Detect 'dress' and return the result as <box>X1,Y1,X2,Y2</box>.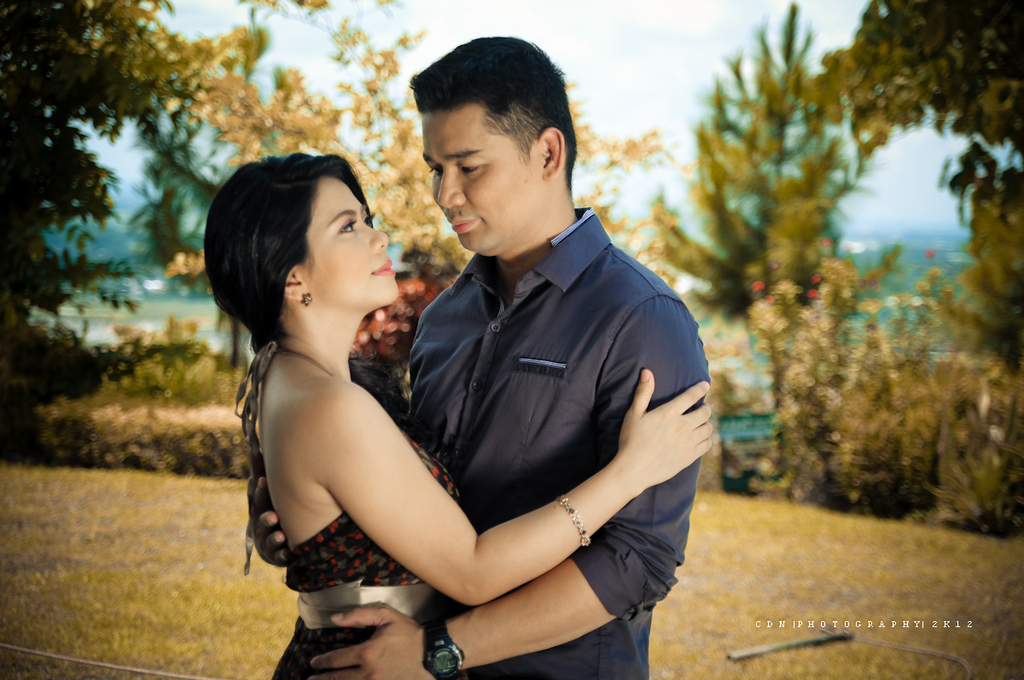
<box>234,340,461,679</box>.
